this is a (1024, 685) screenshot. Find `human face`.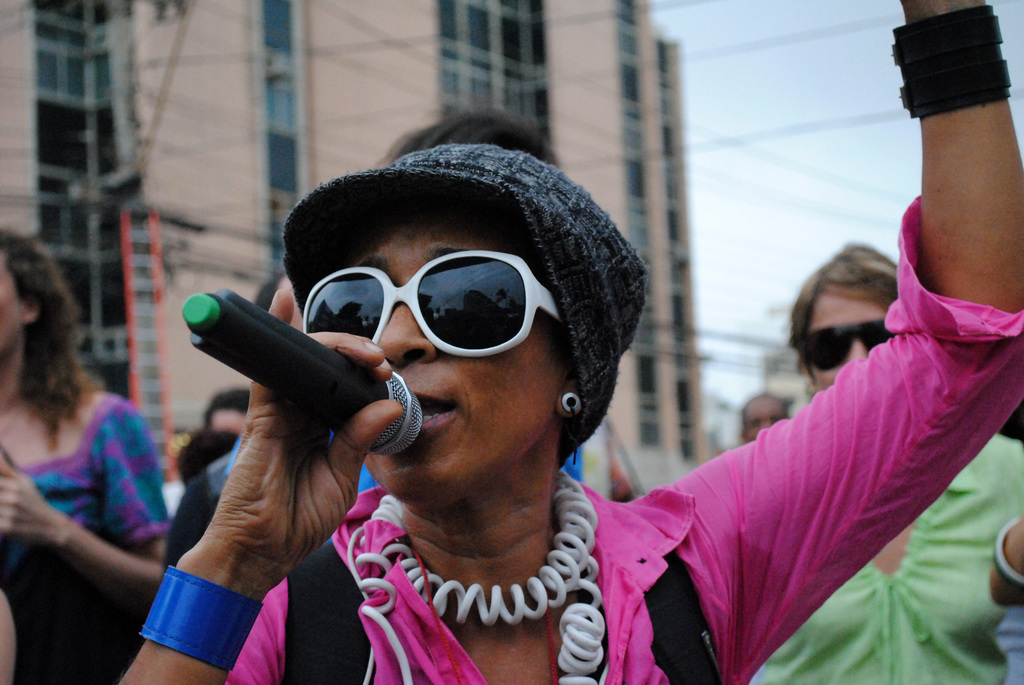
Bounding box: Rect(740, 384, 795, 432).
